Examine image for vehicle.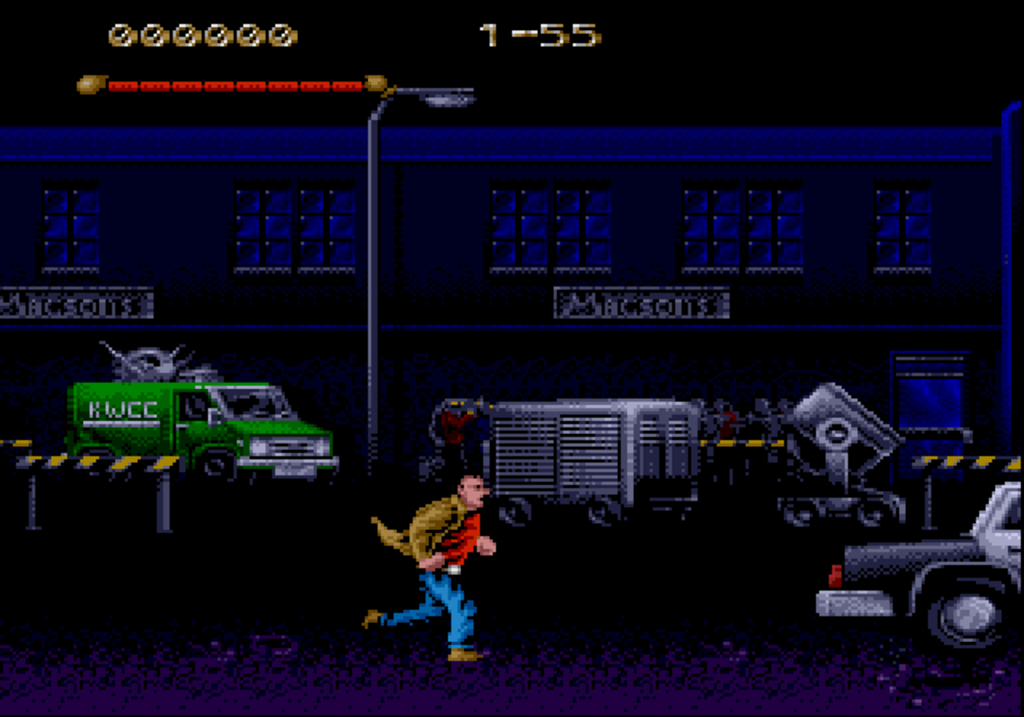
Examination result: 43, 357, 363, 493.
